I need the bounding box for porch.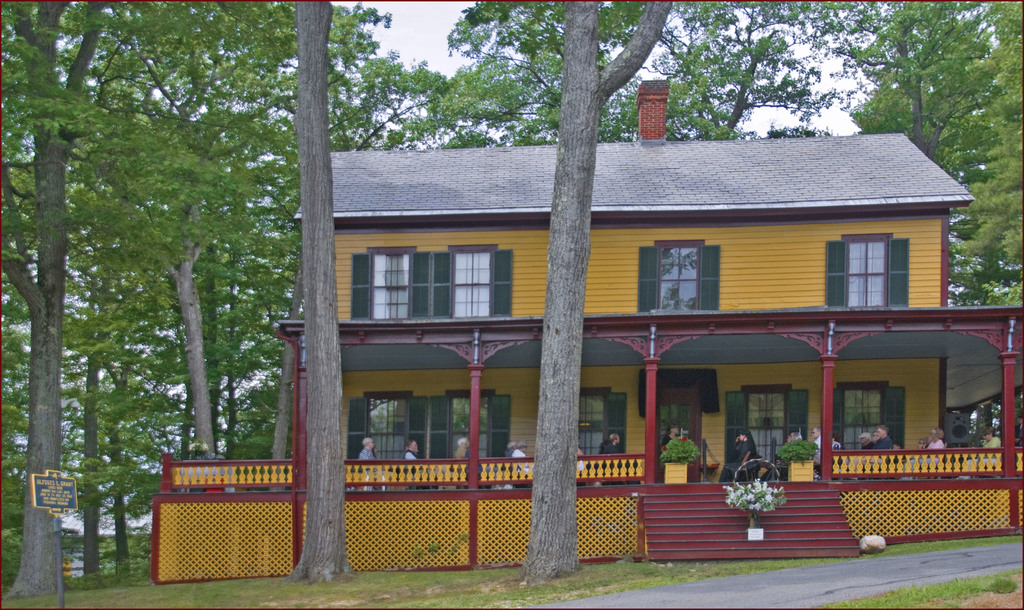
Here it is: l=163, t=440, r=1023, b=490.
